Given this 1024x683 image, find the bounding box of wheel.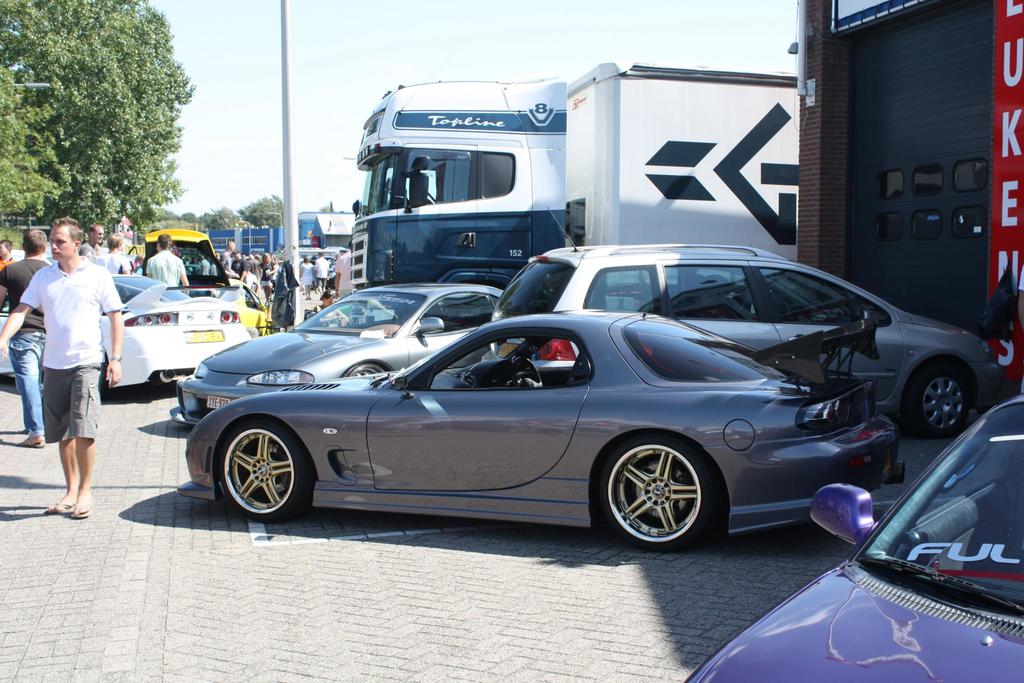
Rect(509, 359, 544, 389).
